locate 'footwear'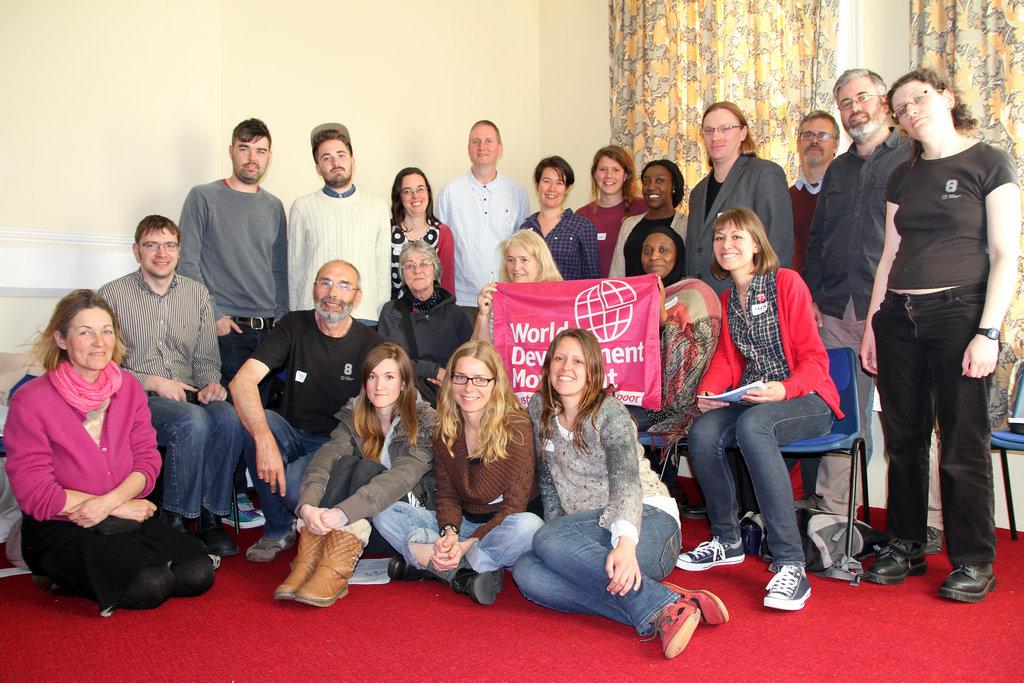
(x1=180, y1=503, x2=244, y2=557)
